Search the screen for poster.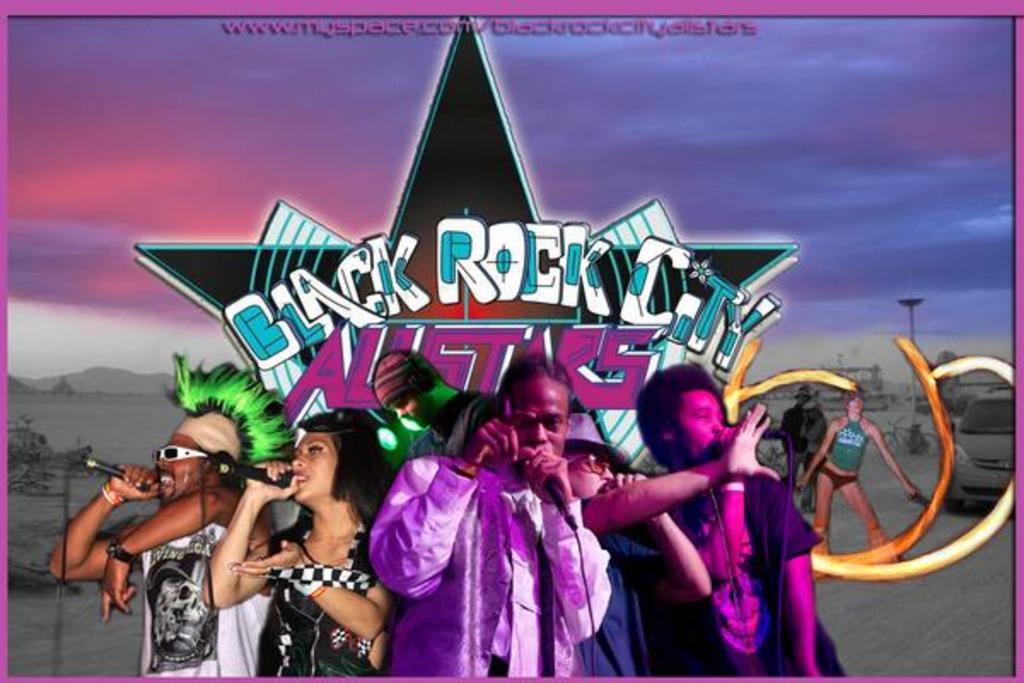
Found at region(0, 0, 1022, 681).
